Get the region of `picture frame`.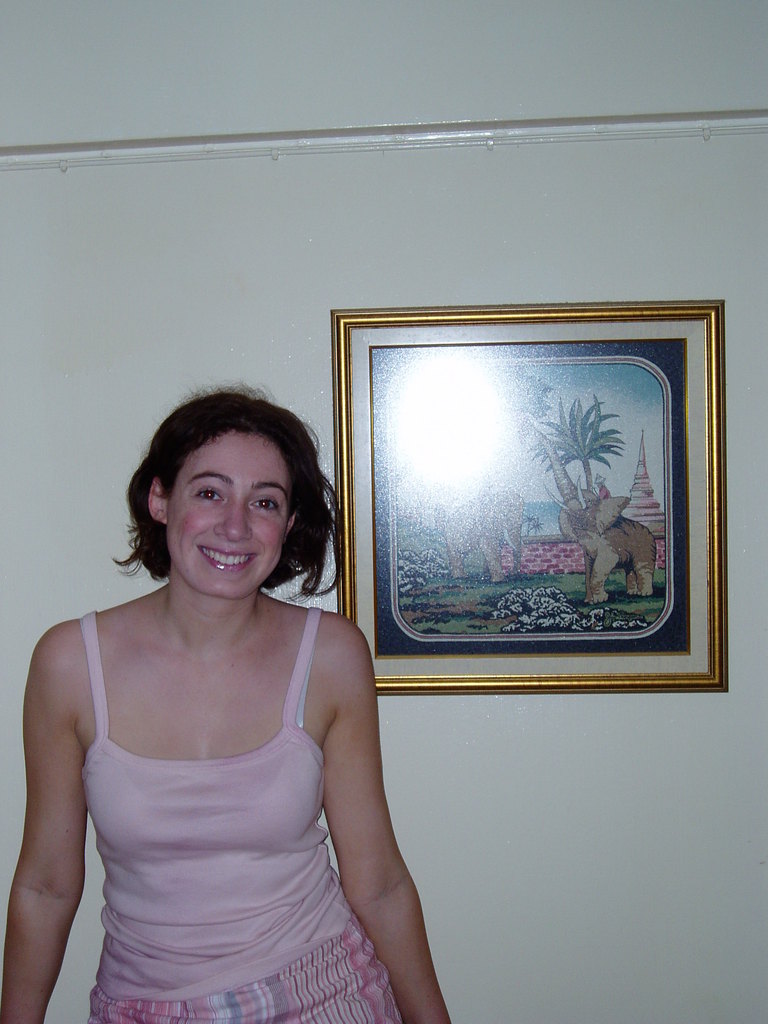
(left=326, top=292, right=737, bottom=716).
